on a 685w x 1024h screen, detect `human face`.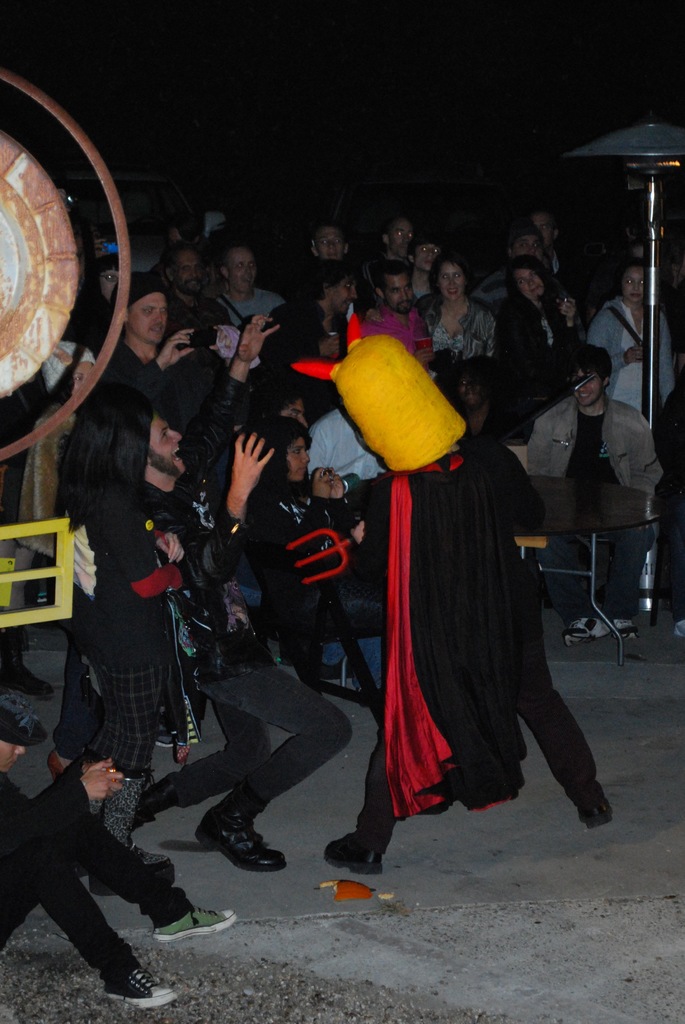
x1=381 y1=271 x2=414 y2=315.
